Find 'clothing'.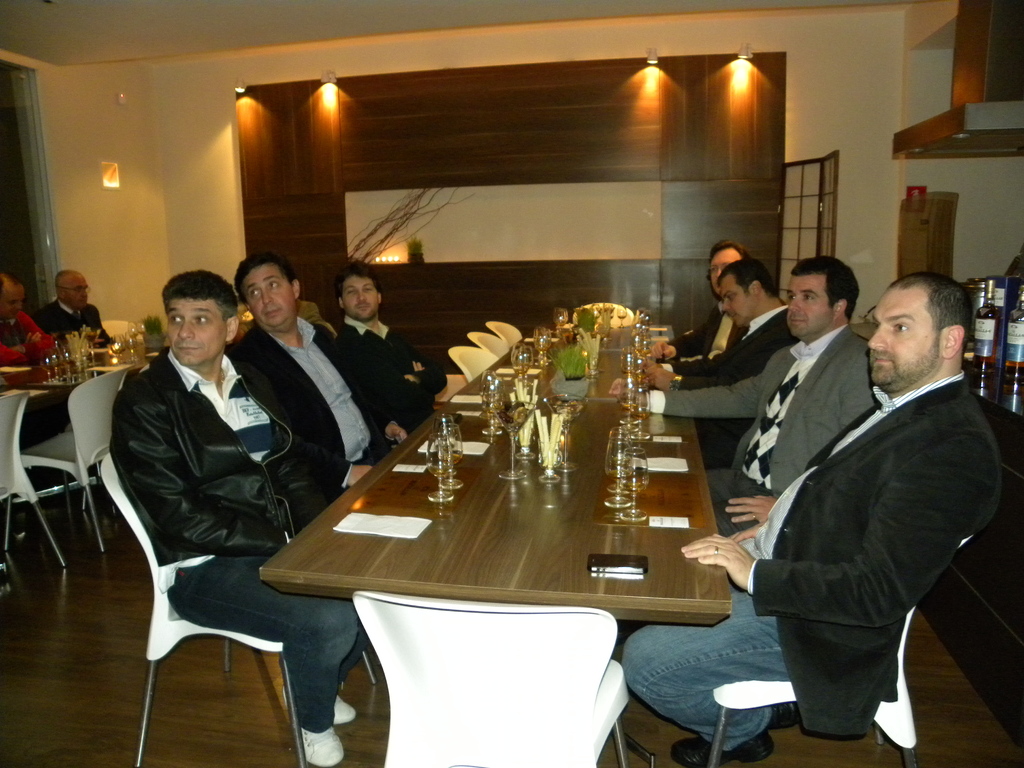
38,270,116,372.
